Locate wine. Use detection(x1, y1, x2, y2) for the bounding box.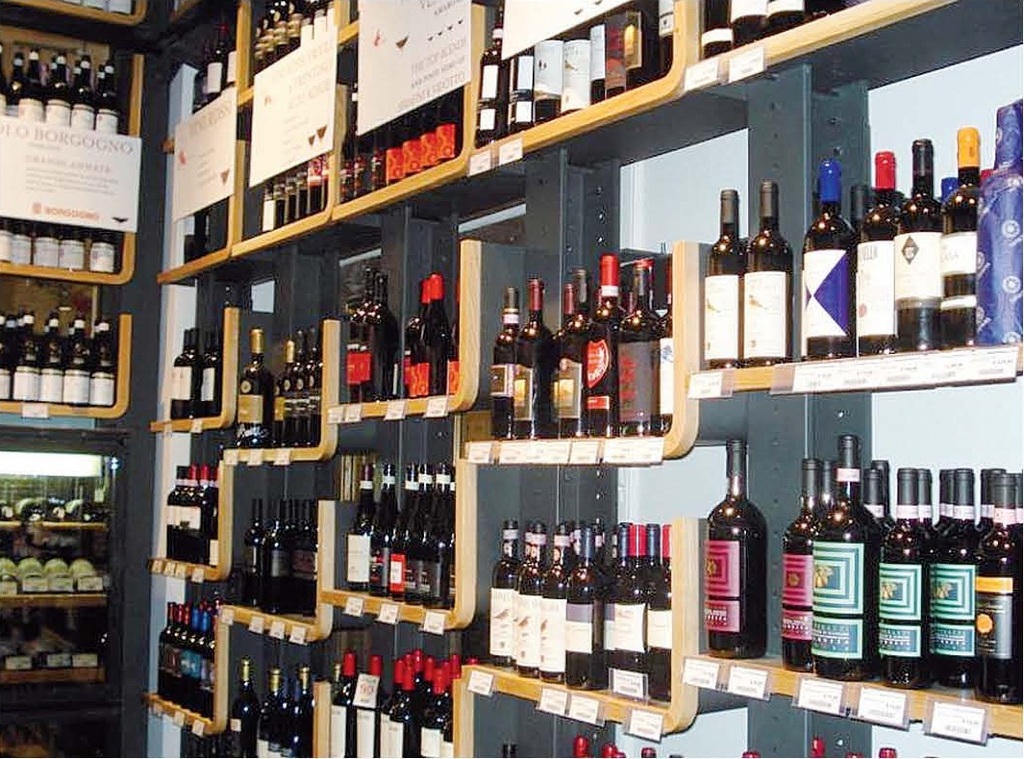
detection(878, 746, 899, 758).
